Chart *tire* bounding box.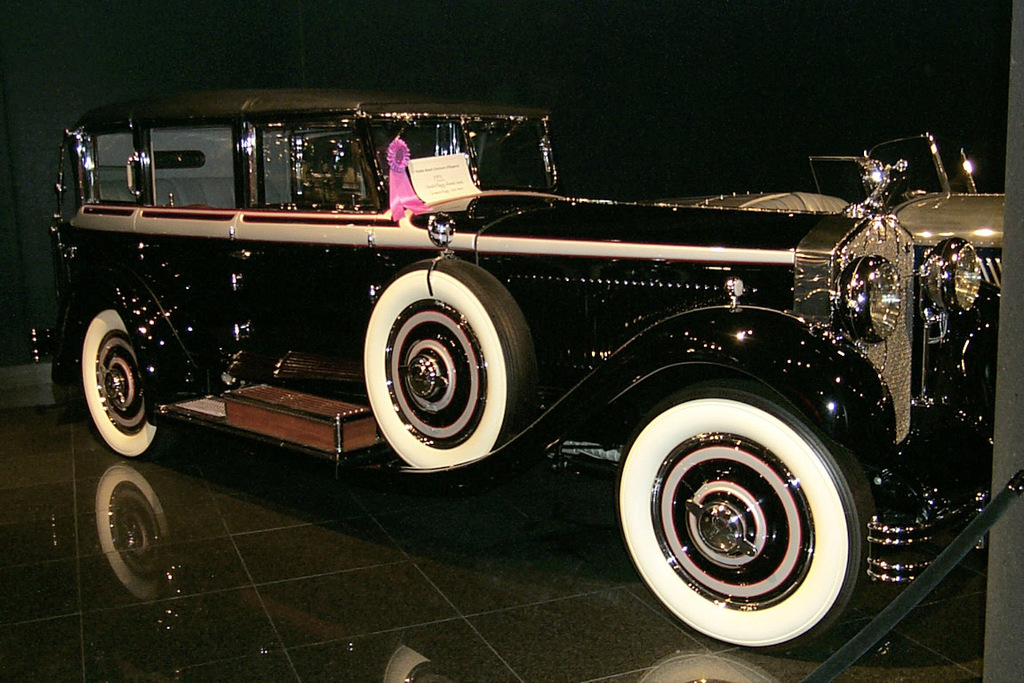
Charted: x1=599 y1=350 x2=868 y2=638.
